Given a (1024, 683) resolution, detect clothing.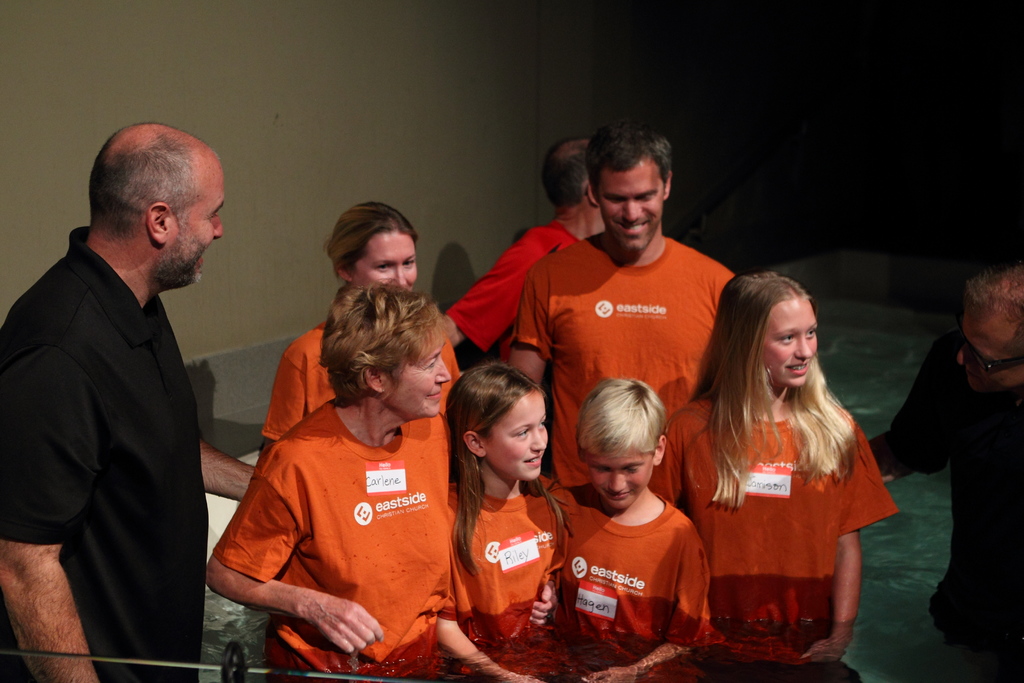
bbox=[214, 400, 453, 682].
